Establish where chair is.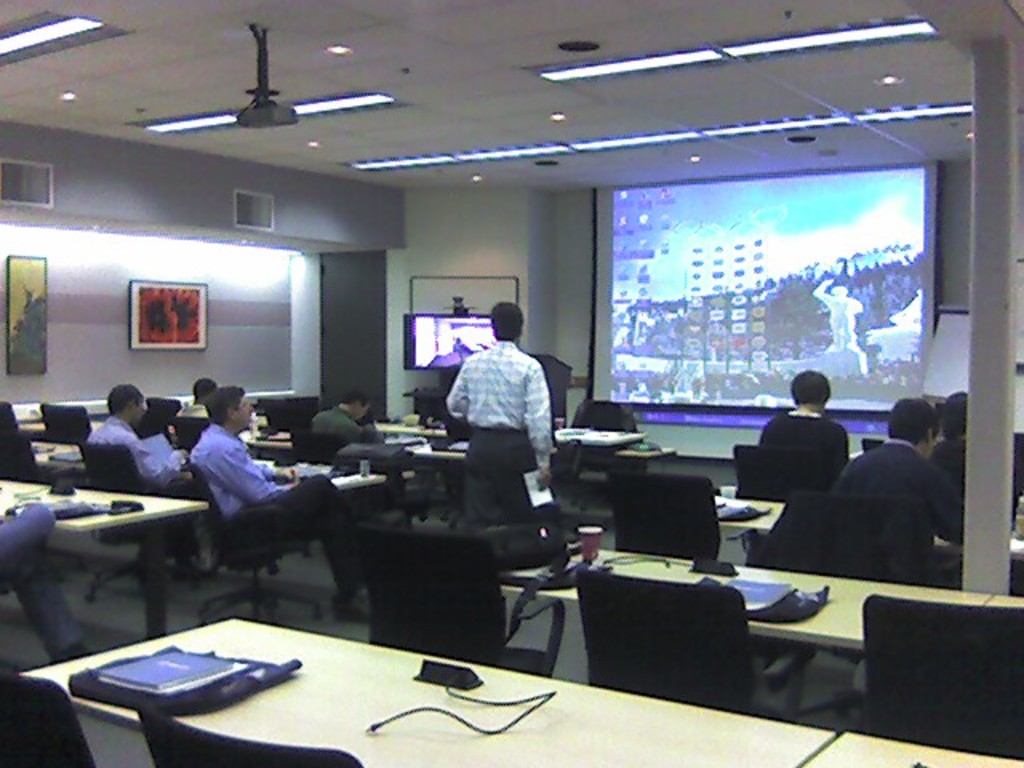
Established at x1=286, y1=427, x2=336, y2=461.
